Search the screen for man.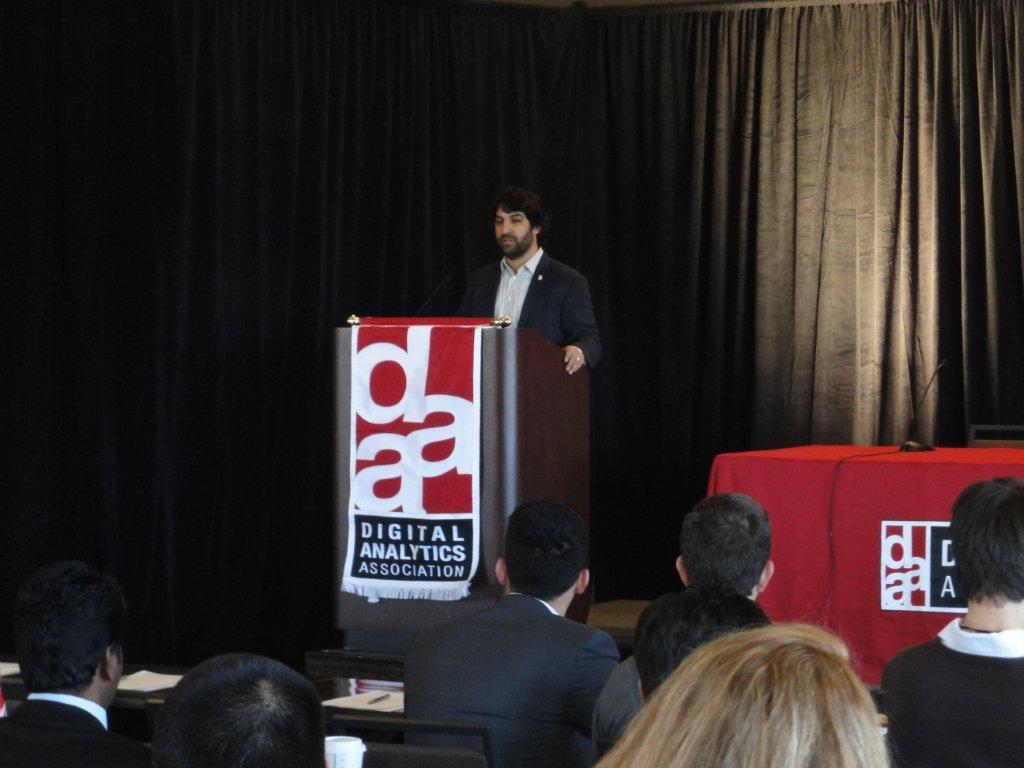
Found at crop(589, 490, 776, 761).
